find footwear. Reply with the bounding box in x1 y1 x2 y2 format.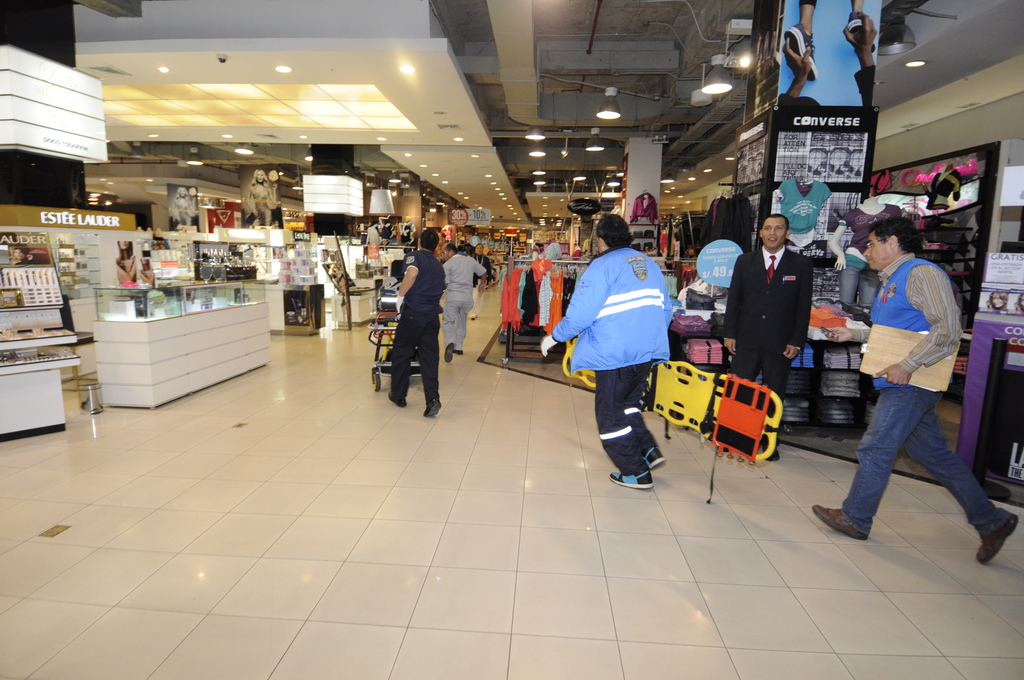
385 398 406 407.
